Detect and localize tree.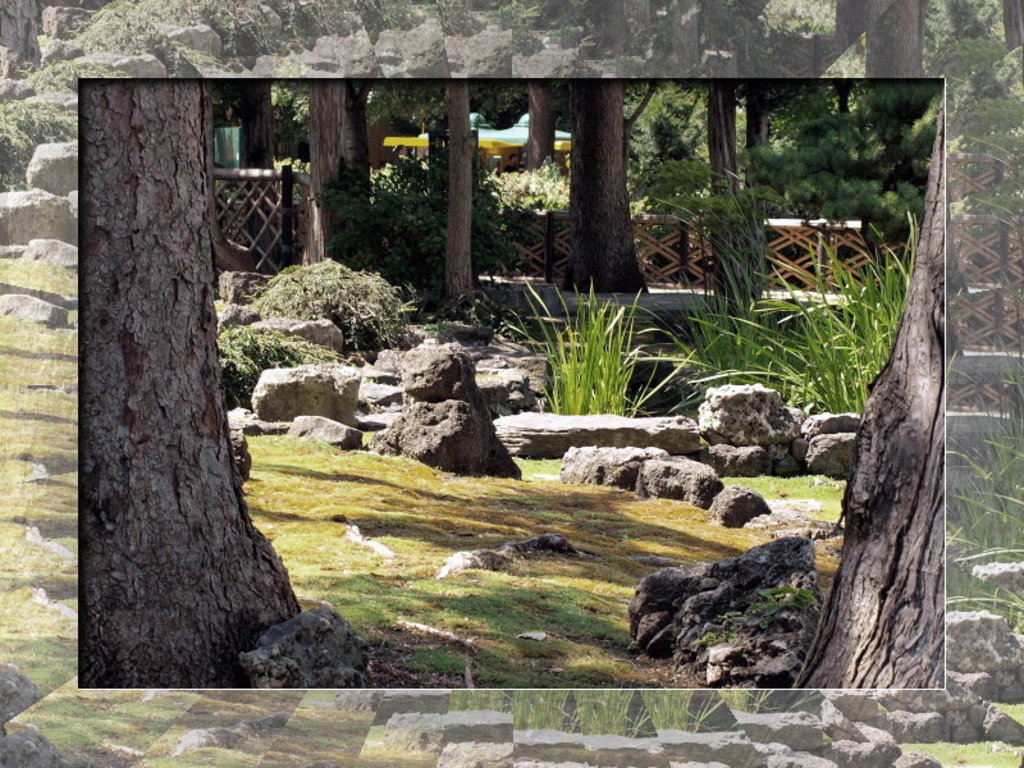
Localized at 696,65,740,302.
